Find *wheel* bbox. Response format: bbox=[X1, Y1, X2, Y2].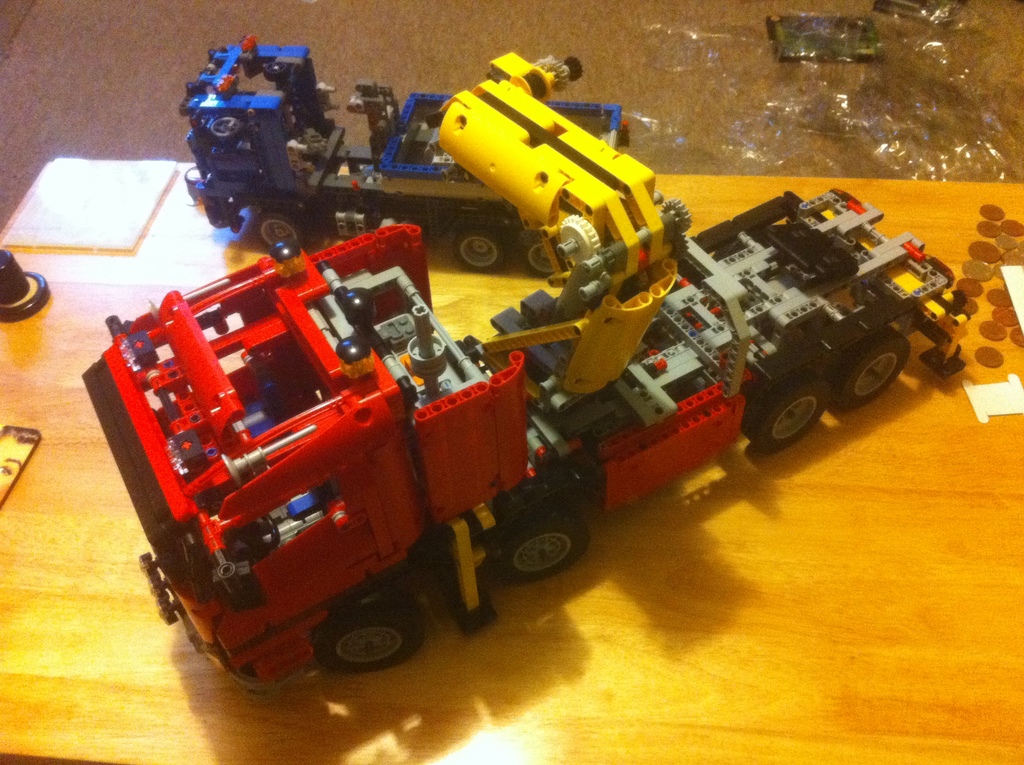
bbox=[829, 325, 911, 412].
